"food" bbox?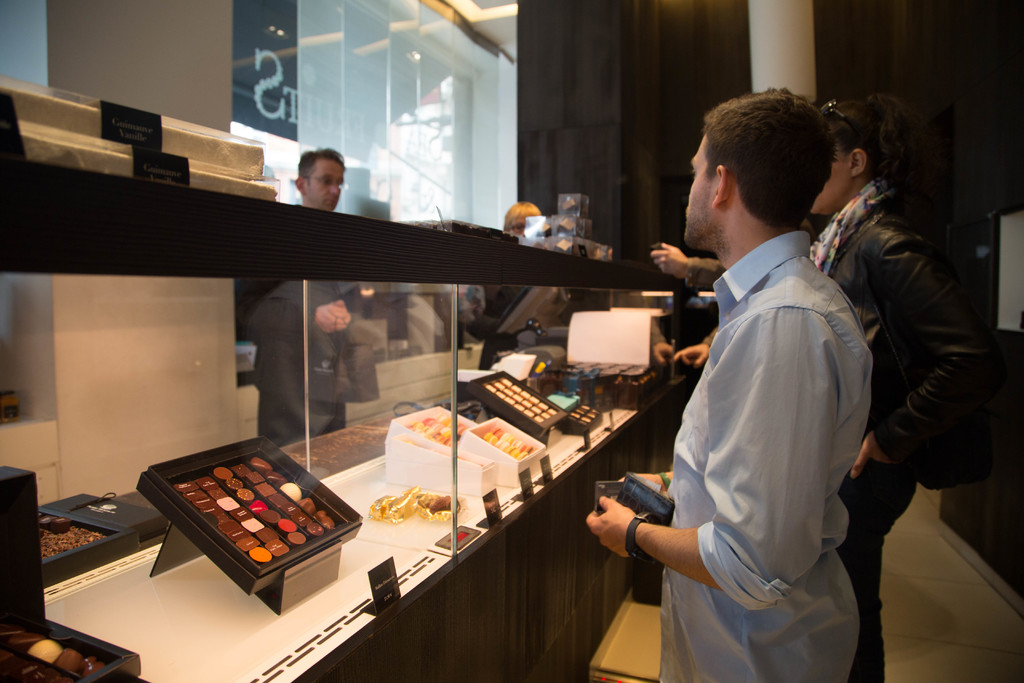
pyautogui.locateOnScreen(361, 489, 413, 524)
